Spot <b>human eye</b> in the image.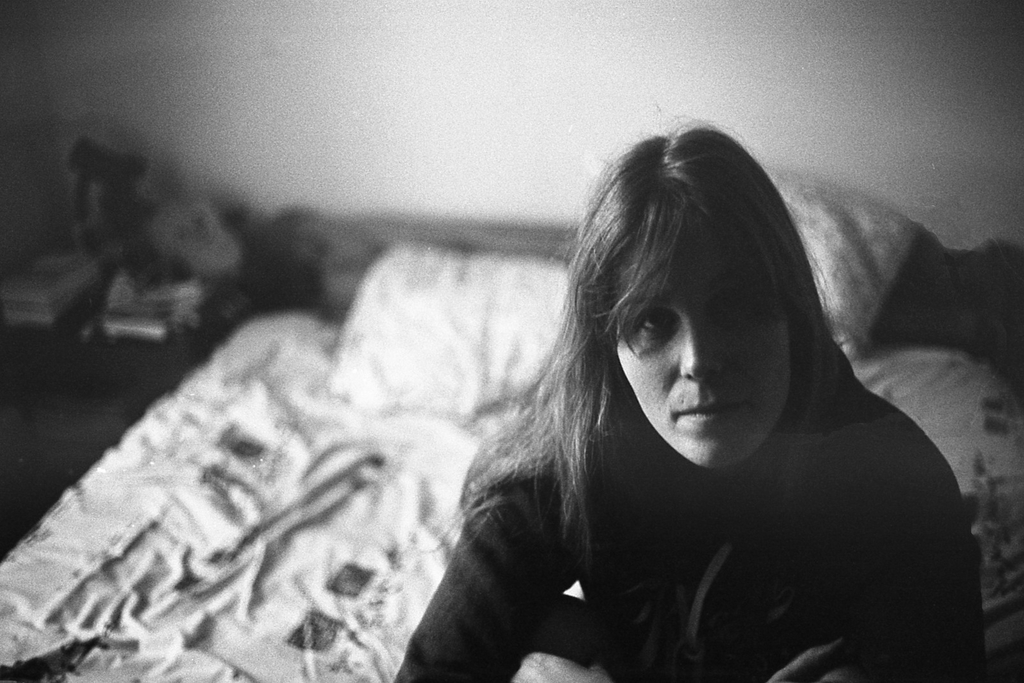
<b>human eye</b> found at <box>636,301,681,336</box>.
